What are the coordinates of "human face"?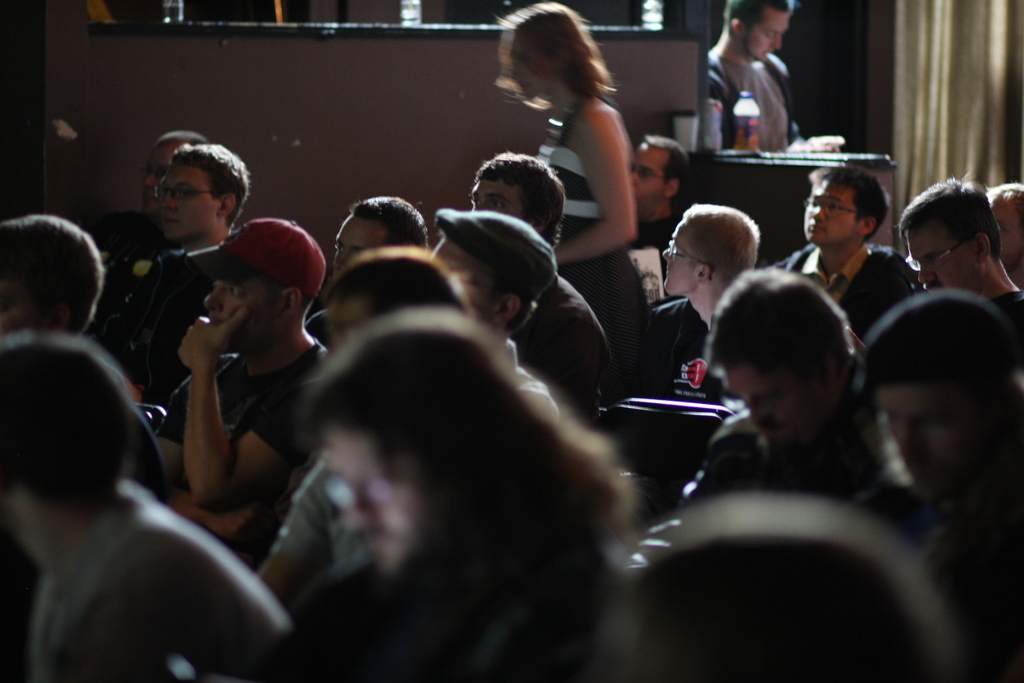
pyautogui.locateOnScreen(744, 6, 789, 59).
